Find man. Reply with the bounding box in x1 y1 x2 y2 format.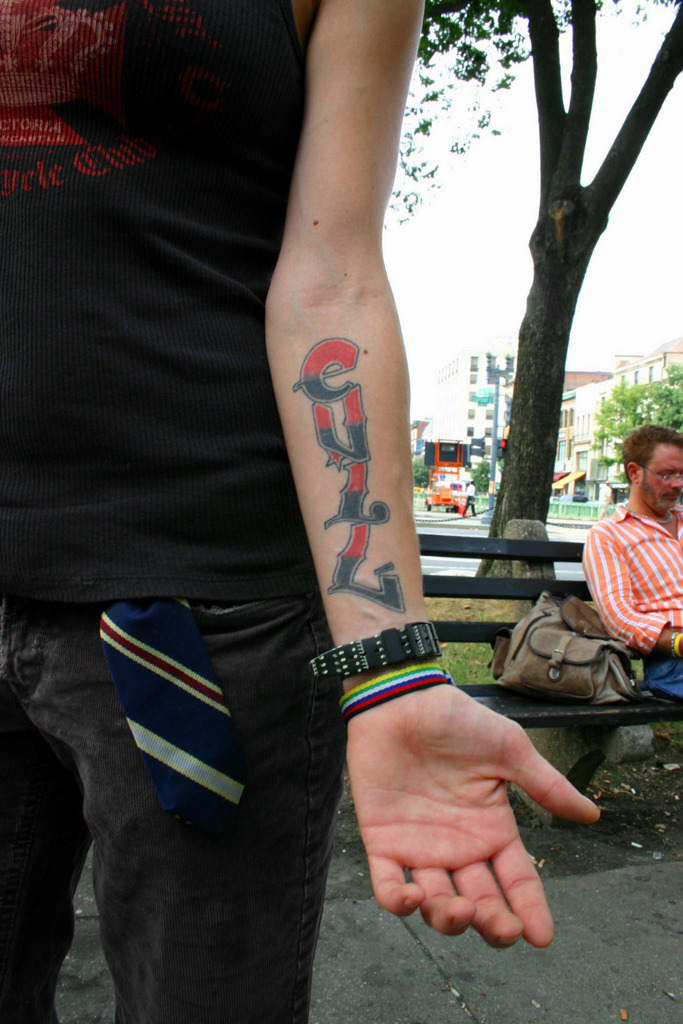
0 0 602 1023.
